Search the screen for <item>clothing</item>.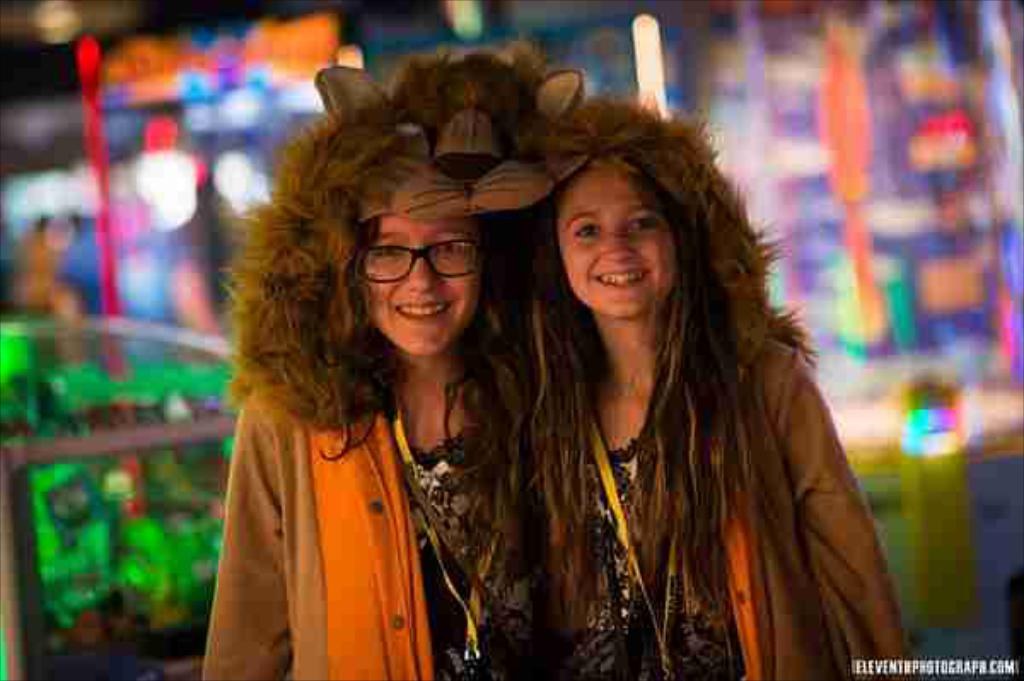
Found at pyautogui.locateOnScreen(480, 227, 884, 669).
